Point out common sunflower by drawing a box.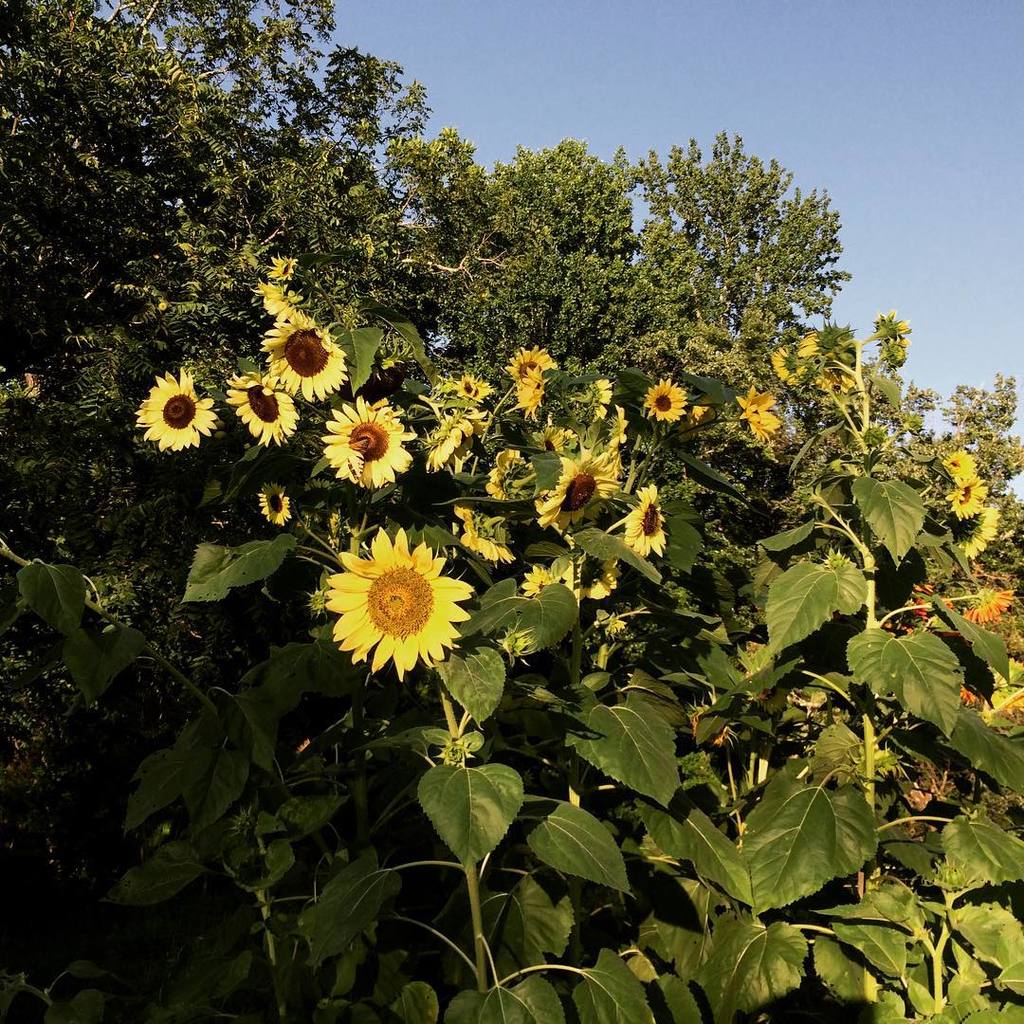
<region>223, 375, 299, 440</region>.
